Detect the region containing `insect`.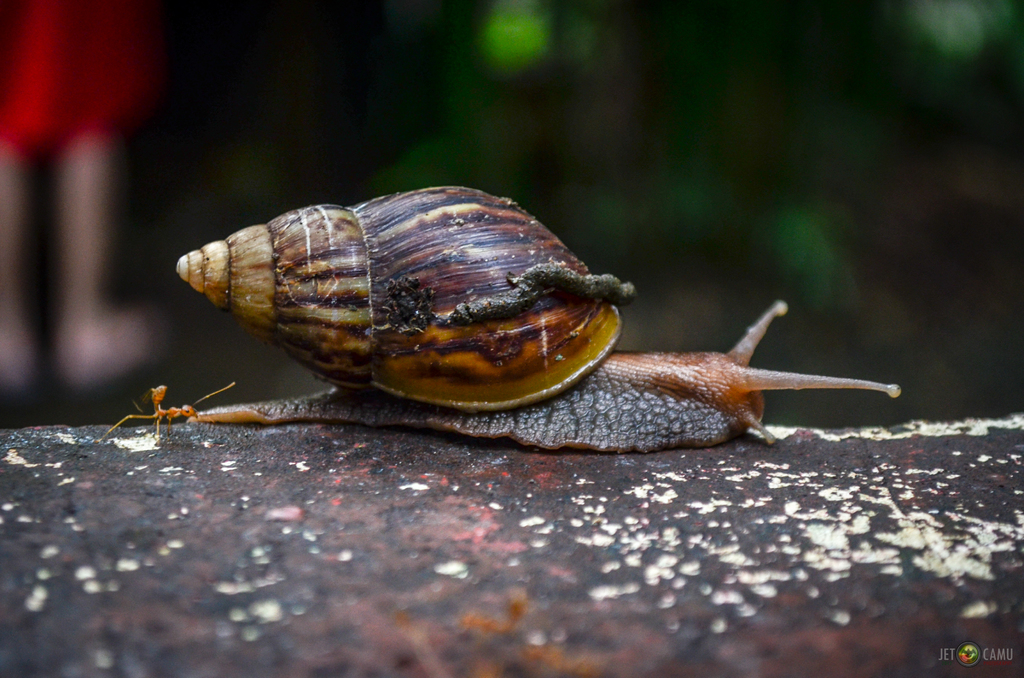
crop(101, 385, 236, 440).
